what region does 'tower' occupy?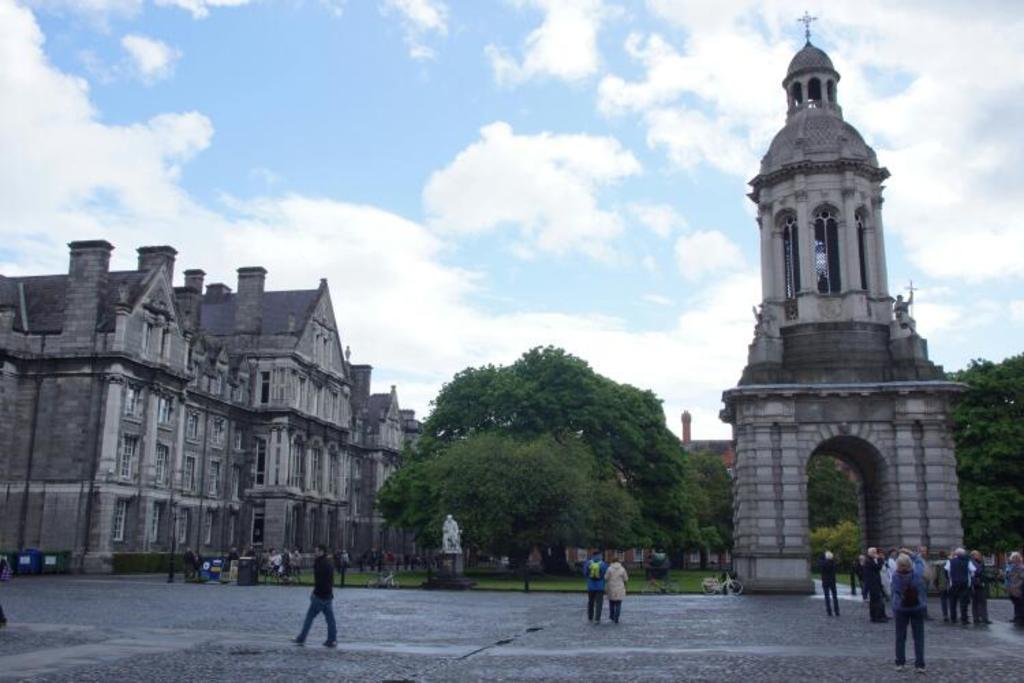
602 16 954 611.
